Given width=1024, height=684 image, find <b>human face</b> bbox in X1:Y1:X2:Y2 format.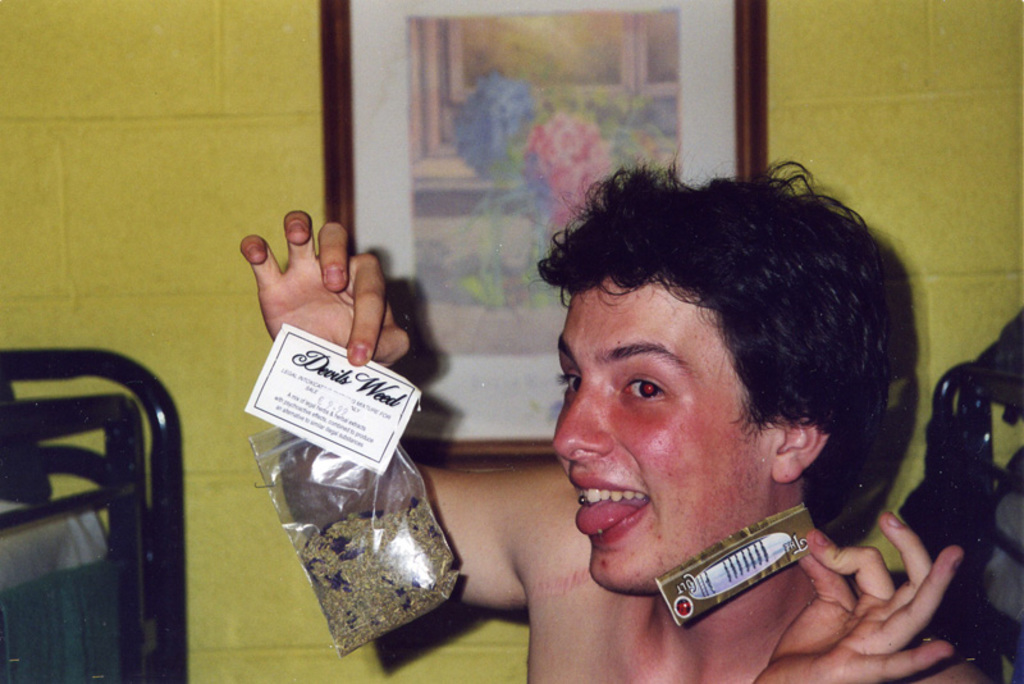
549:284:763:589.
